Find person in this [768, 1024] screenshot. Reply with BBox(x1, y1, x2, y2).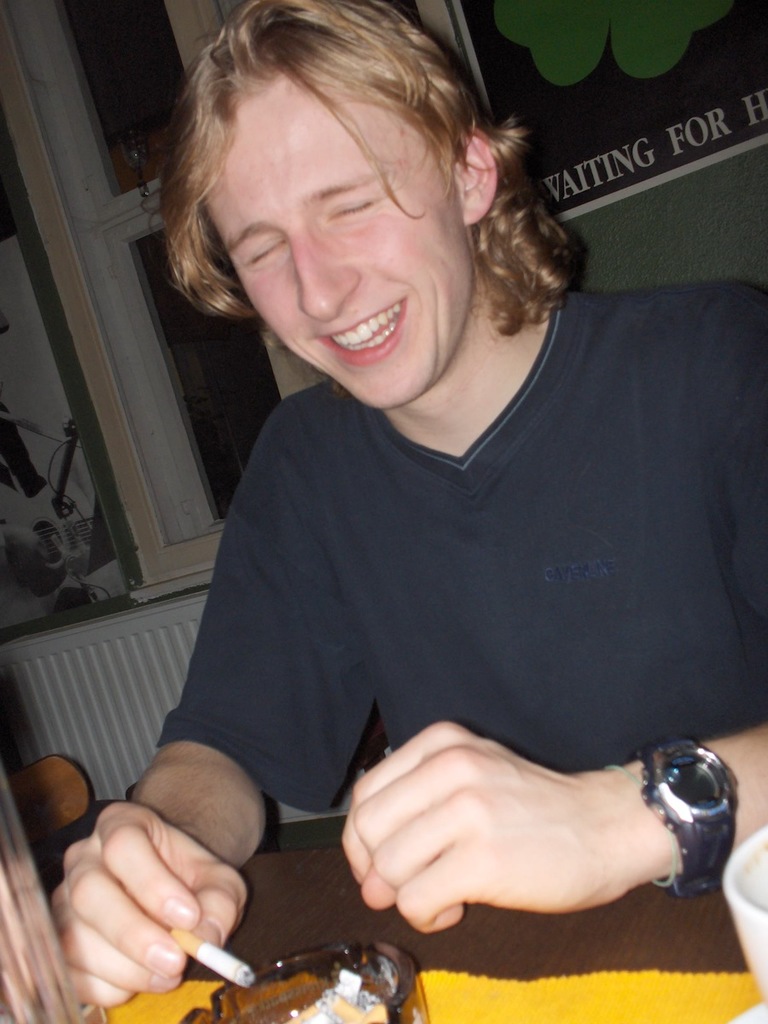
BBox(92, 20, 767, 960).
